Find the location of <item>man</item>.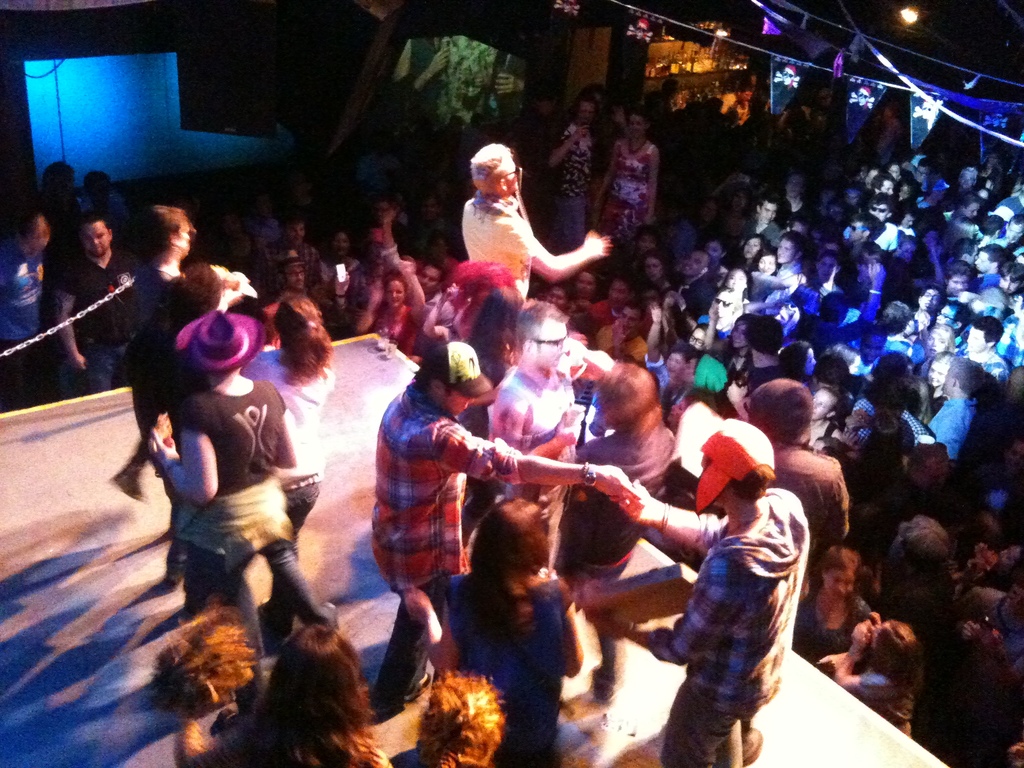
Location: x1=412 y1=258 x2=453 y2=316.
